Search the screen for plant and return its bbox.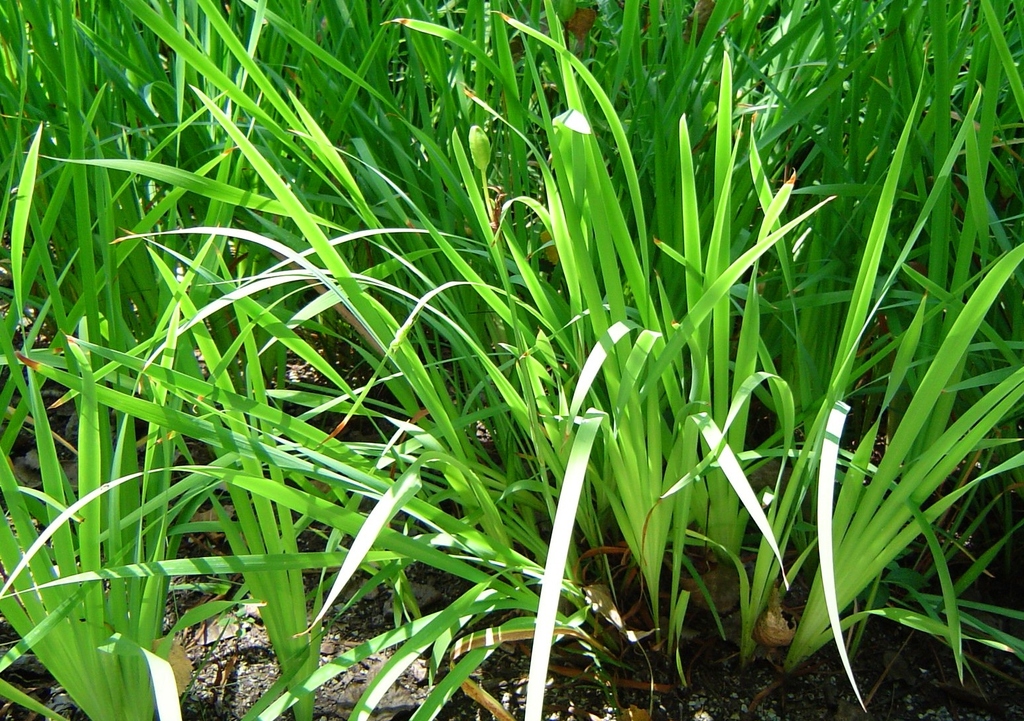
Found: crop(677, 55, 799, 535).
